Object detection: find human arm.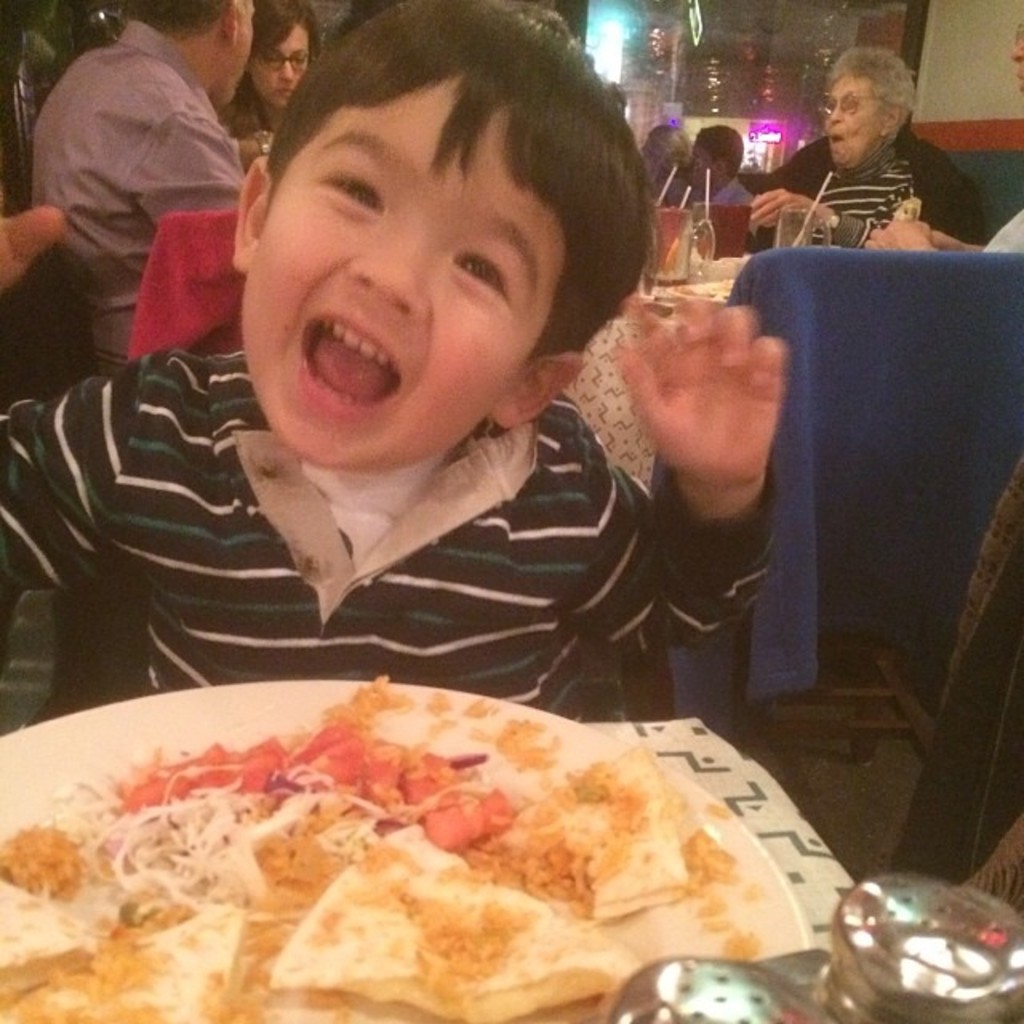
locate(859, 214, 931, 250).
